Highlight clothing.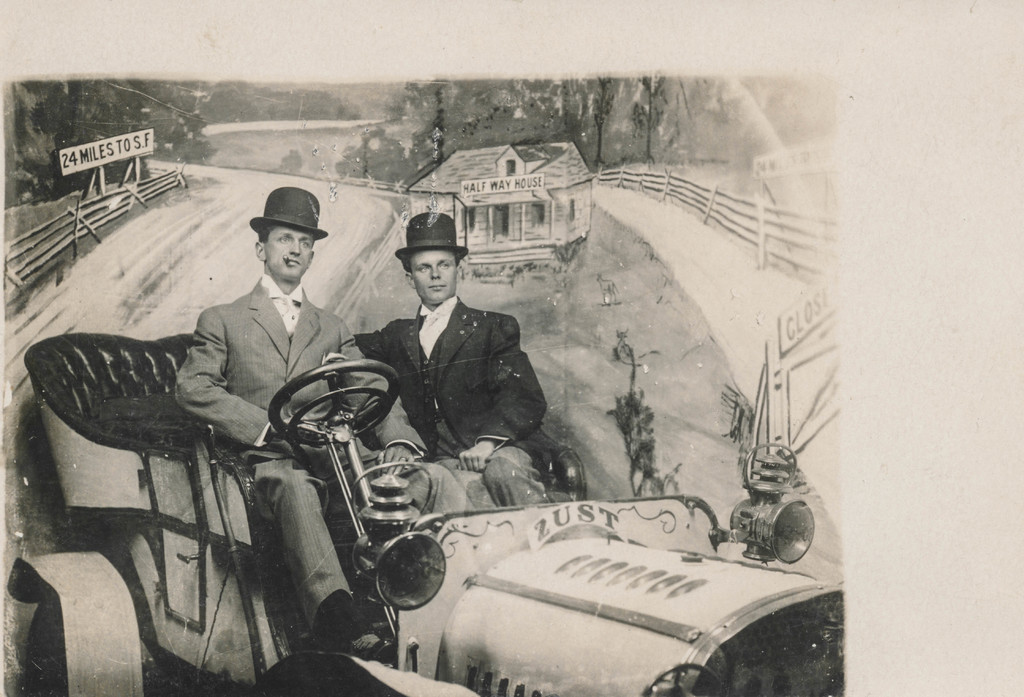
Highlighted region: <box>170,270,433,621</box>.
